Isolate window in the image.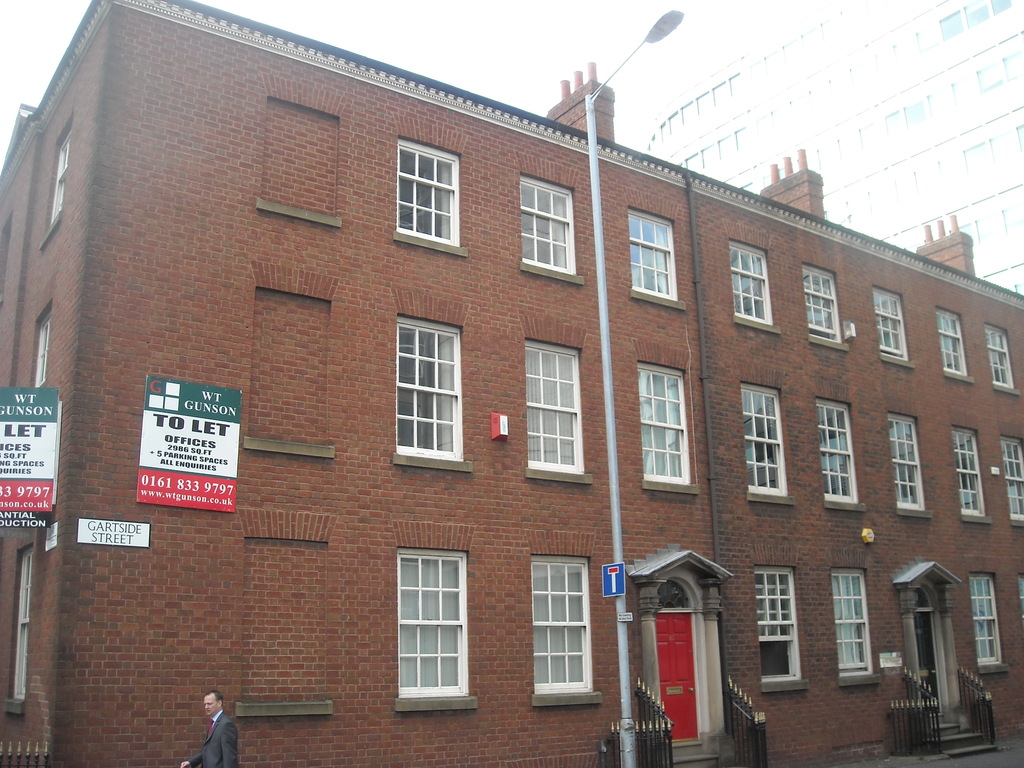
Isolated region: crop(969, 574, 1001, 664).
